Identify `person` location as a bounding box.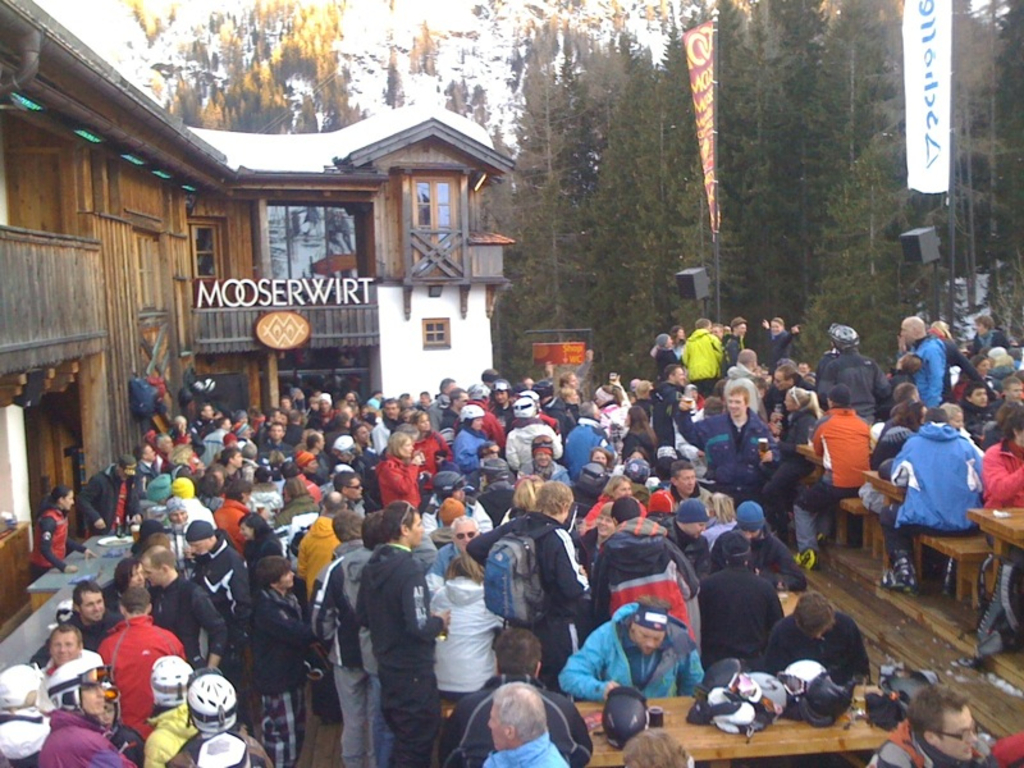
x1=152, y1=431, x2=177, y2=481.
